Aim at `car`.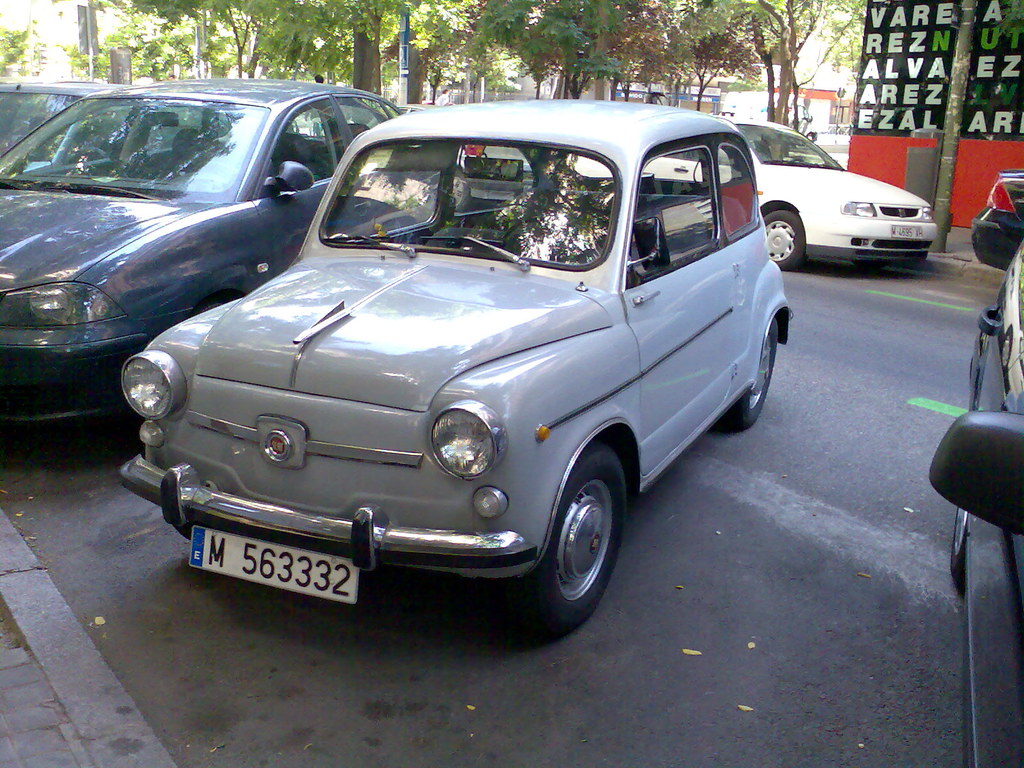
Aimed at <region>111, 99, 794, 634</region>.
